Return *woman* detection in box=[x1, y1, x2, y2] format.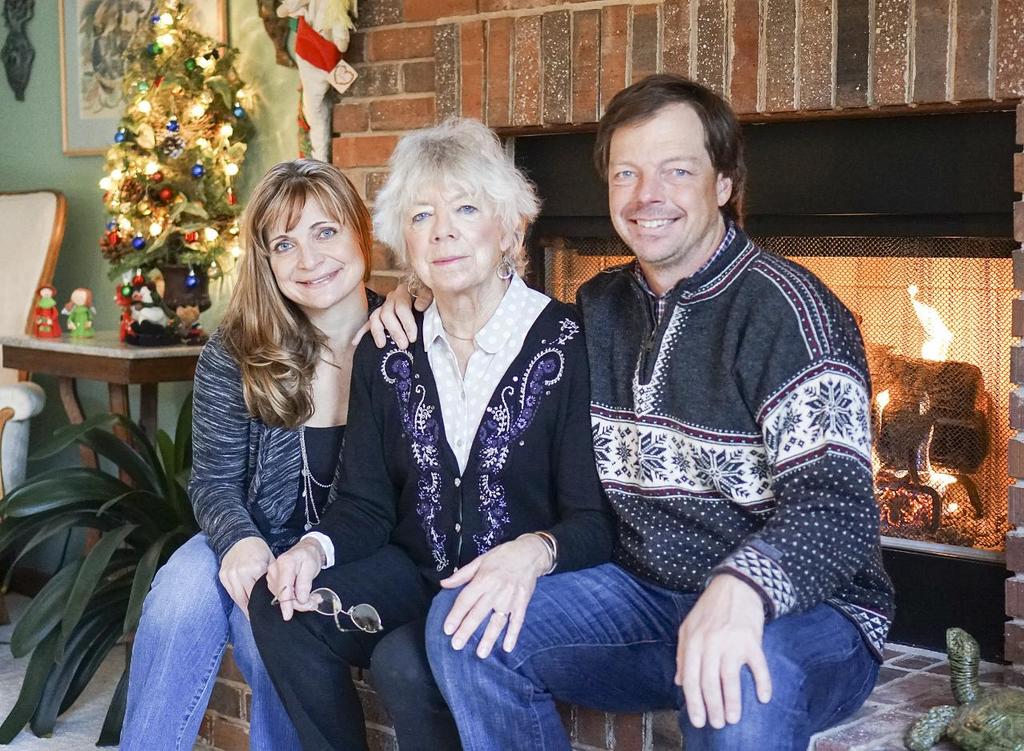
box=[118, 158, 383, 750].
